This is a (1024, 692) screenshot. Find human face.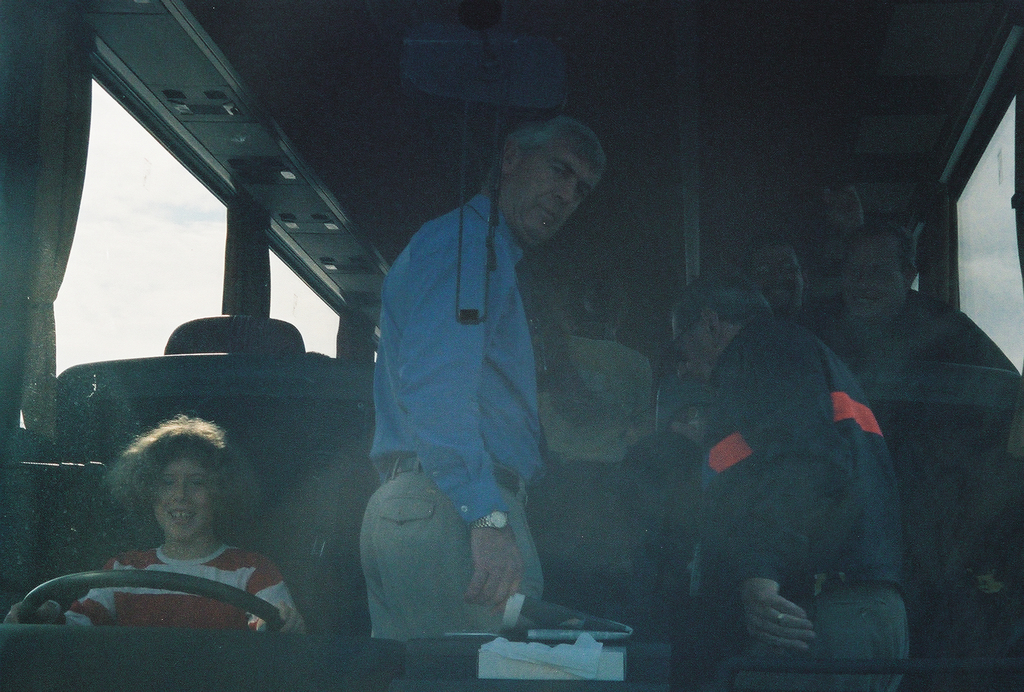
Bounding box: 155/461/217/545.
